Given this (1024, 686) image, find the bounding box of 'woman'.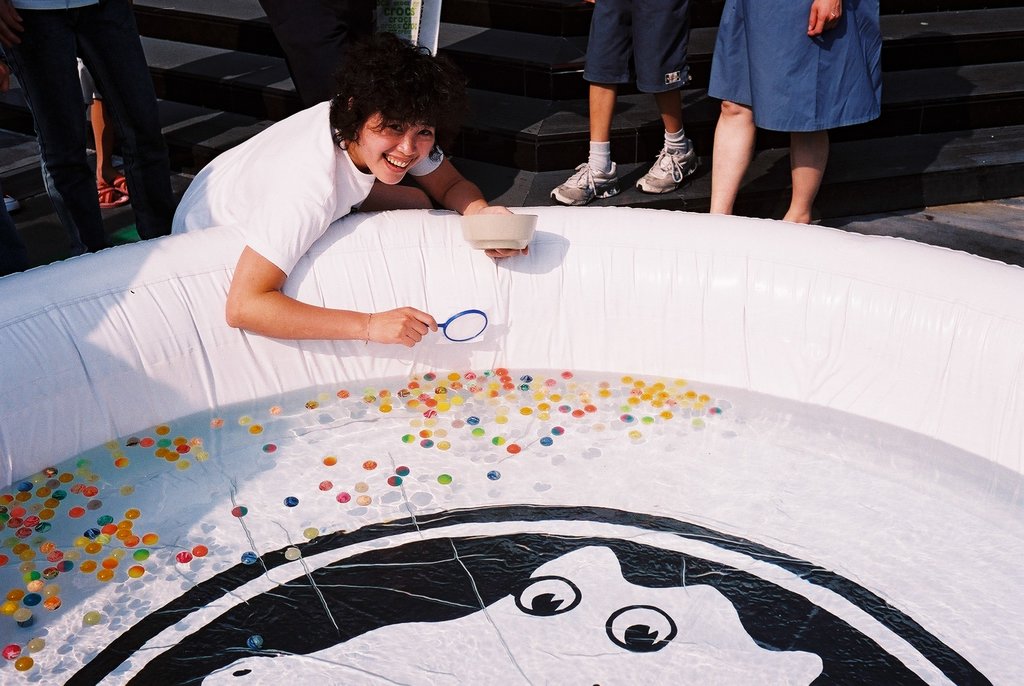
crop(172, 31, 527, 348).
